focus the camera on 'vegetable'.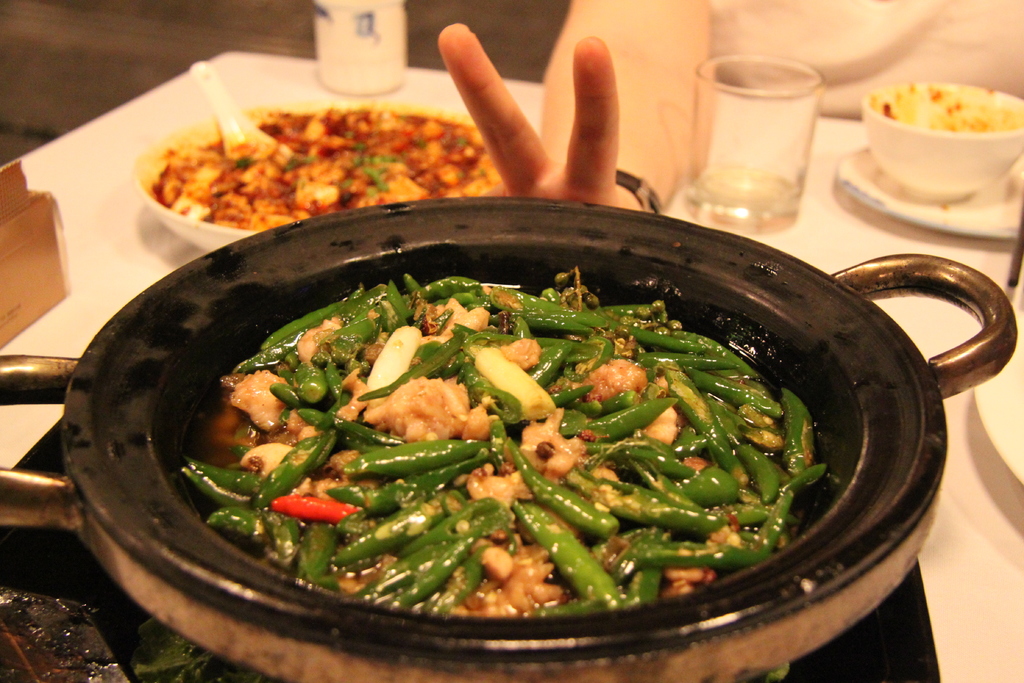
Focus region: (left=559, top=304, right=619, bottom=330).
